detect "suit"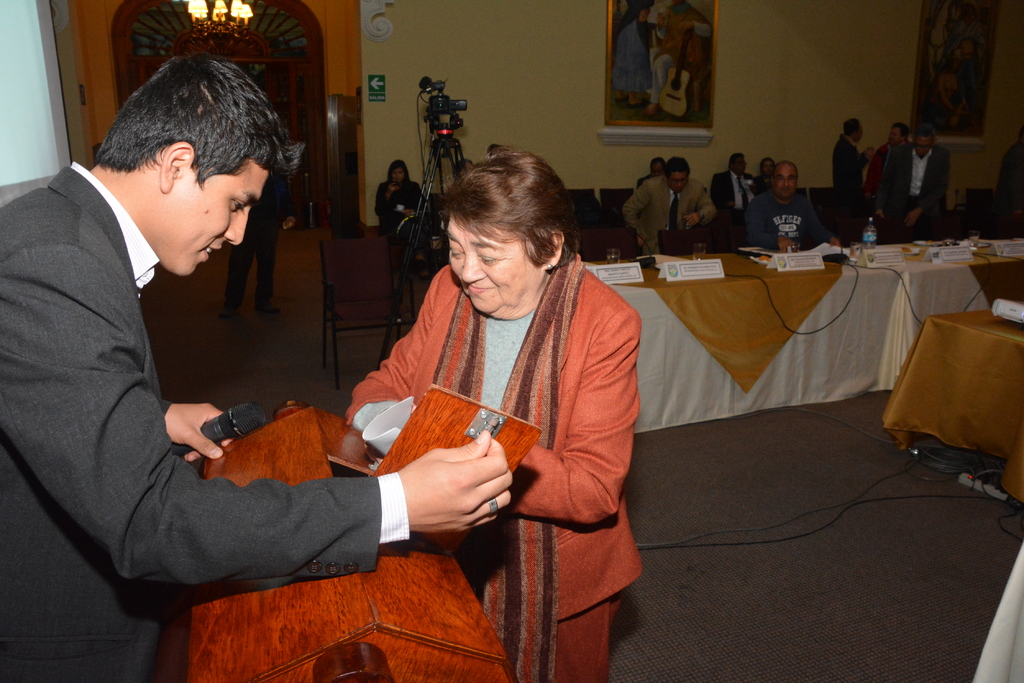
<bbox>22, 128, 365, 639</bbox>
